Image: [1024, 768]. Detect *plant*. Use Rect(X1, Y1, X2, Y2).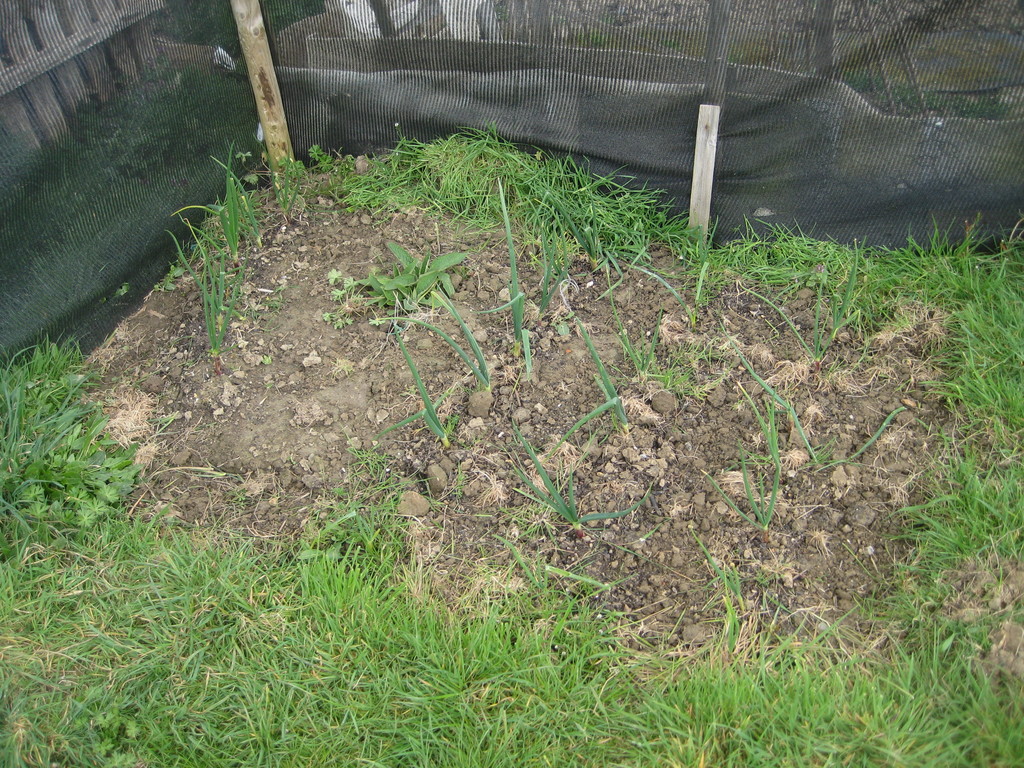
Rect(257, 0, 322, 53).
